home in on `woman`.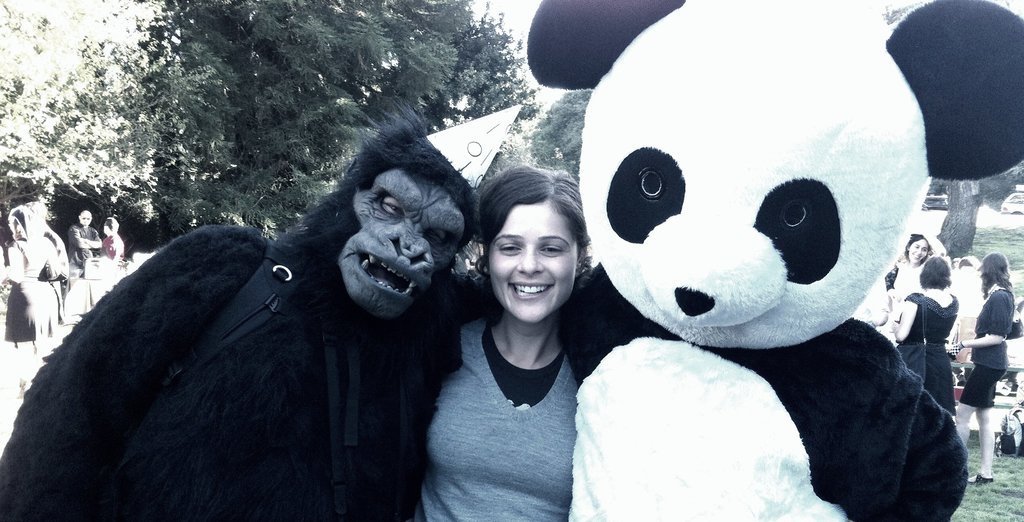
Homed in at [x1=886, y1=227, x2=946, y2=339].
